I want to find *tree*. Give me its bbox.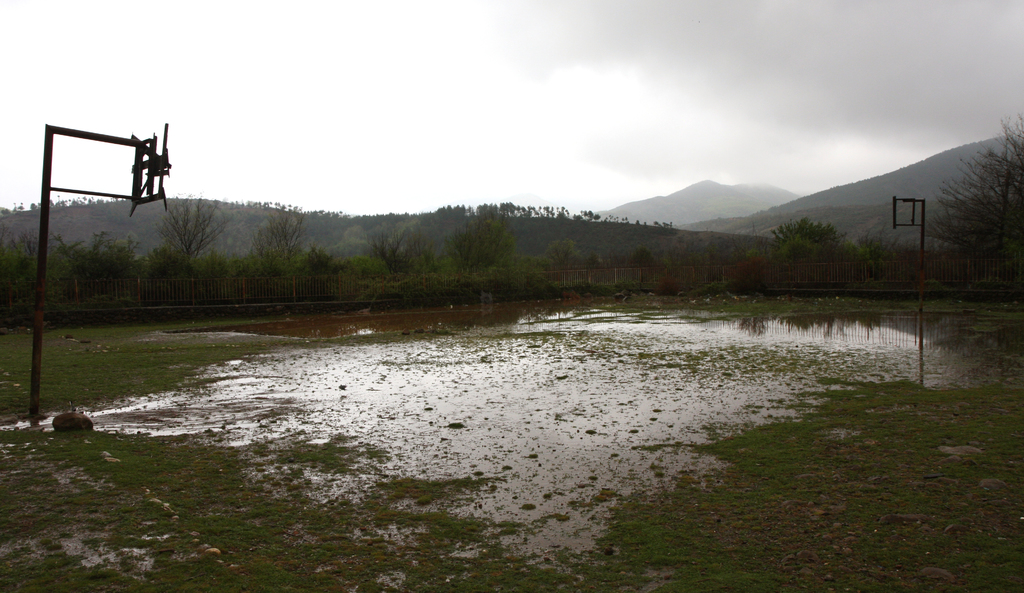
detection(237, 195, 355, 299).
